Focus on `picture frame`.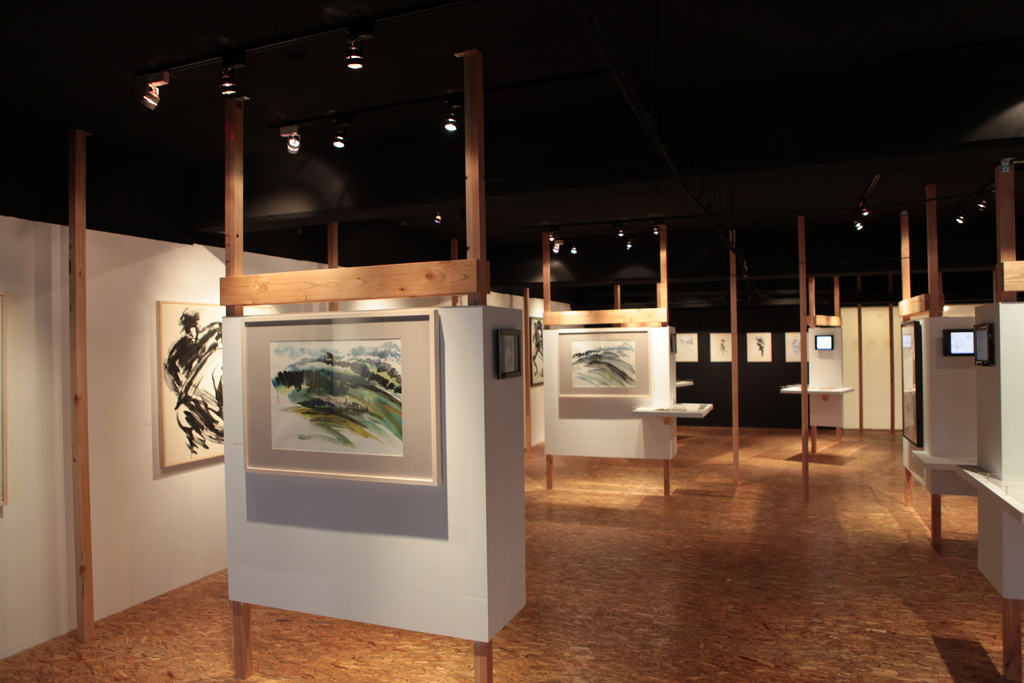
Focused at Rect(242, 309, 437, 488).
